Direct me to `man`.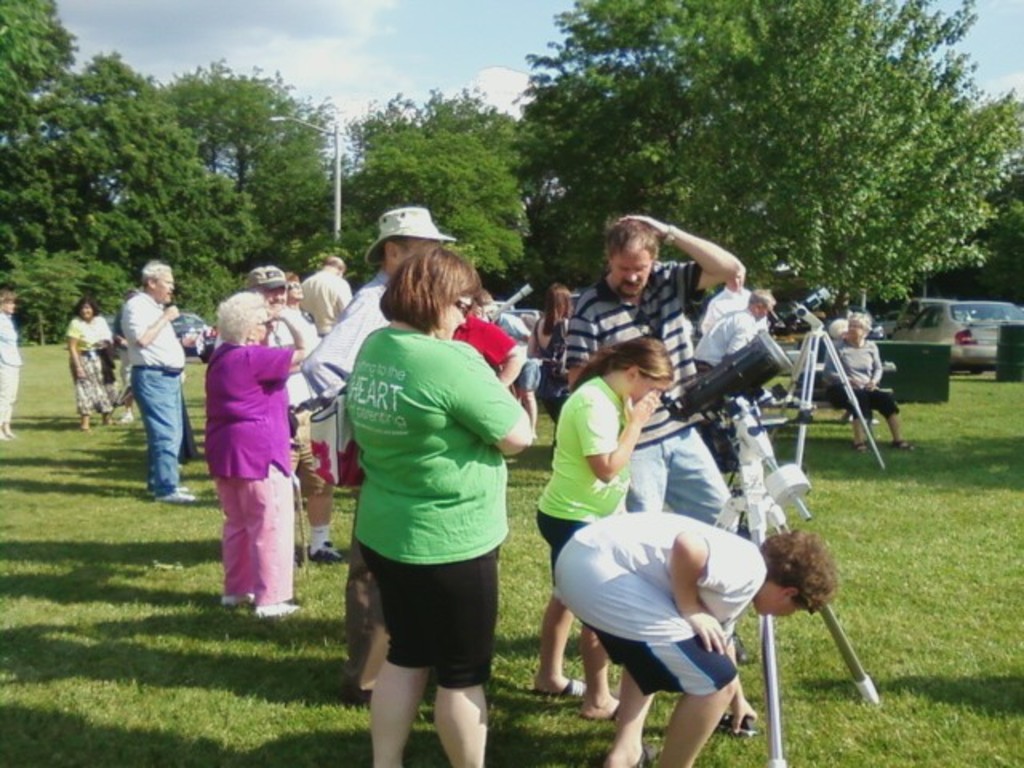
Direction: left=699, top=267, right=752, bottom=334.
